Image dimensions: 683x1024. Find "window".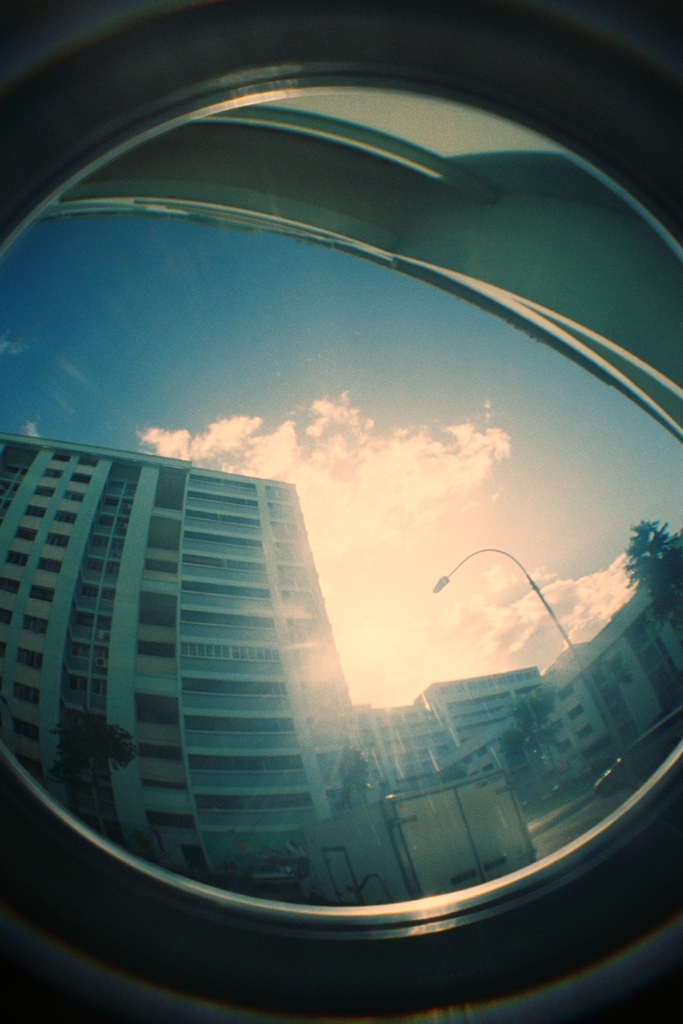
x1=29, y1=583, x2=54, y2=599.
